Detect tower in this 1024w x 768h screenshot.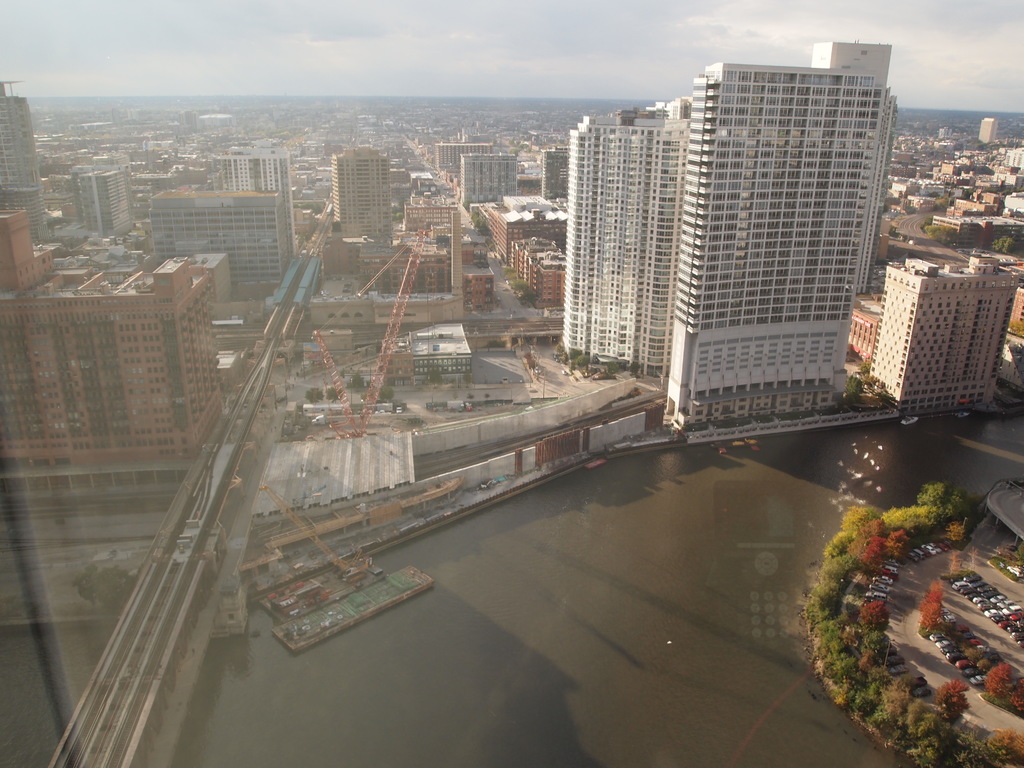
Detection: (x1=150, y1=183, x2=288, y2=303).
